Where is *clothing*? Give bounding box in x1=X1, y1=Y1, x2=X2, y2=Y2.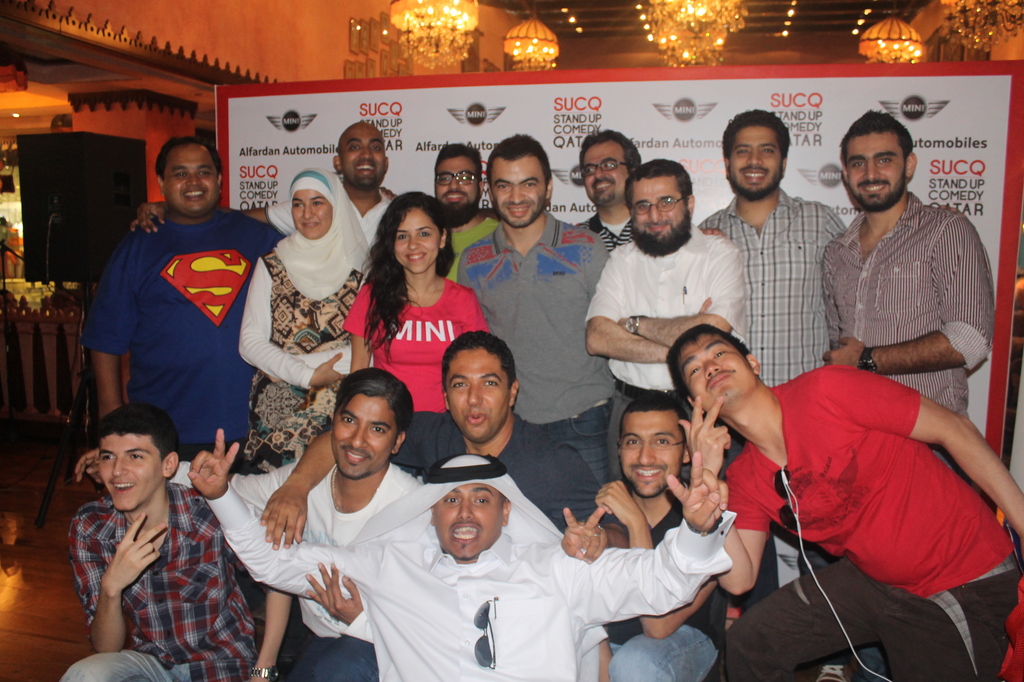
x1=59, y1=492, x2=258, y2=681.
